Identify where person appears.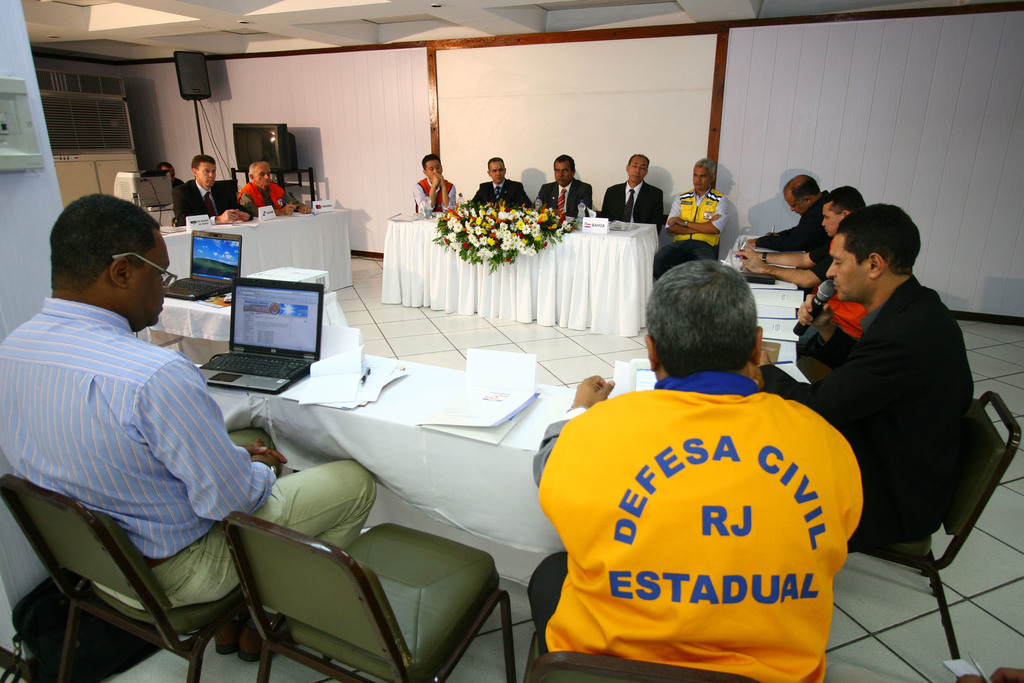
Appears at pyautogui.locateOnScreen(755, 199, 973, 548).
